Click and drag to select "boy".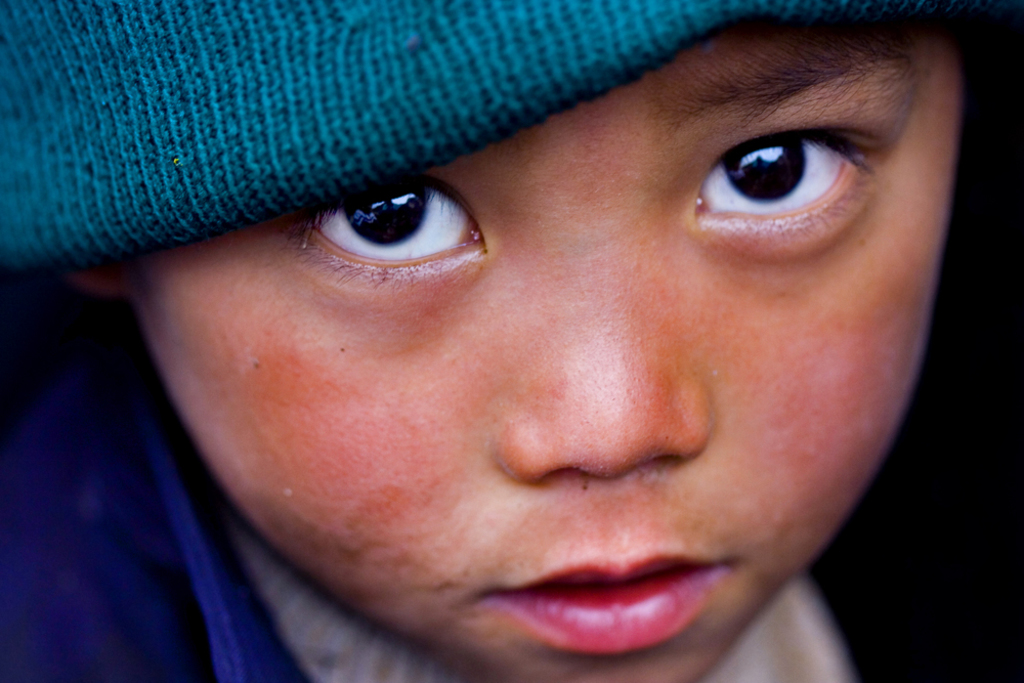
Selection: detection(8, 0, 1017, 682).
